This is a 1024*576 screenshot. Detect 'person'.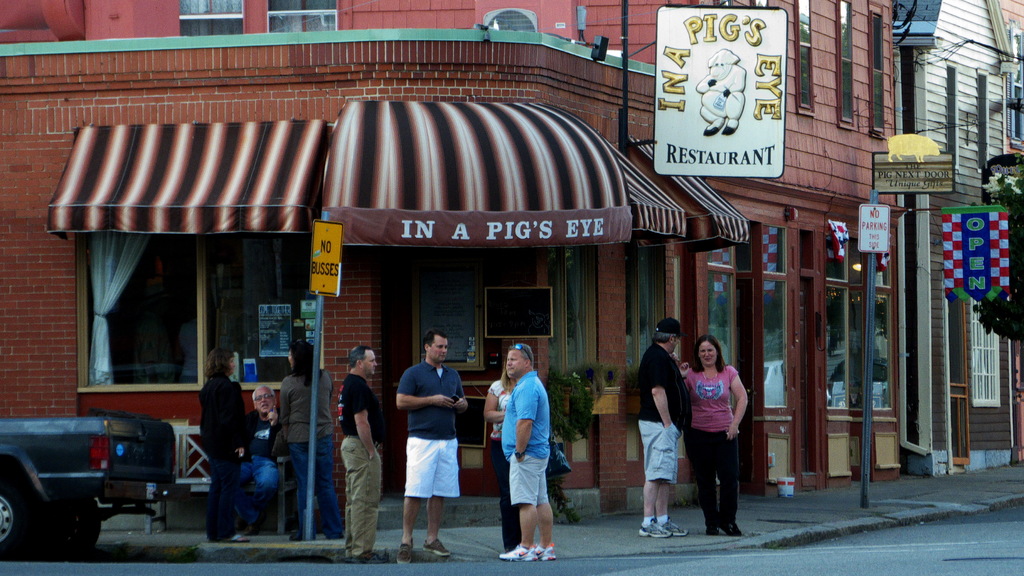
l=396, t=326, r=467, b=563.
